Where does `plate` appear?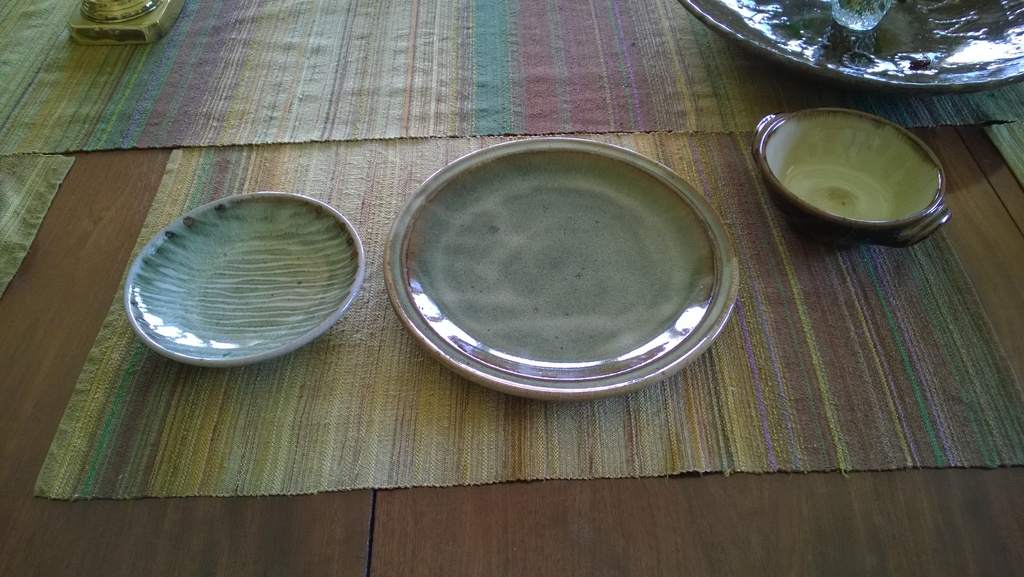
Appears at BBox(681, 0, 1023, 99).
